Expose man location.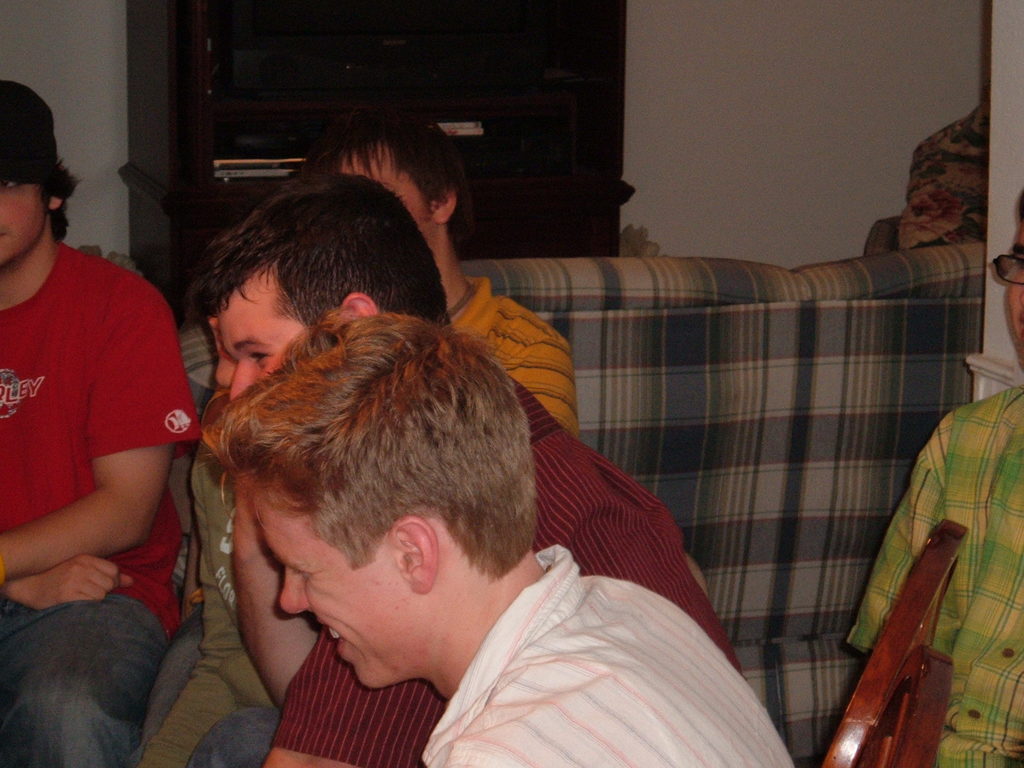
Exposed at BBox(193, 168, 744, 767).
